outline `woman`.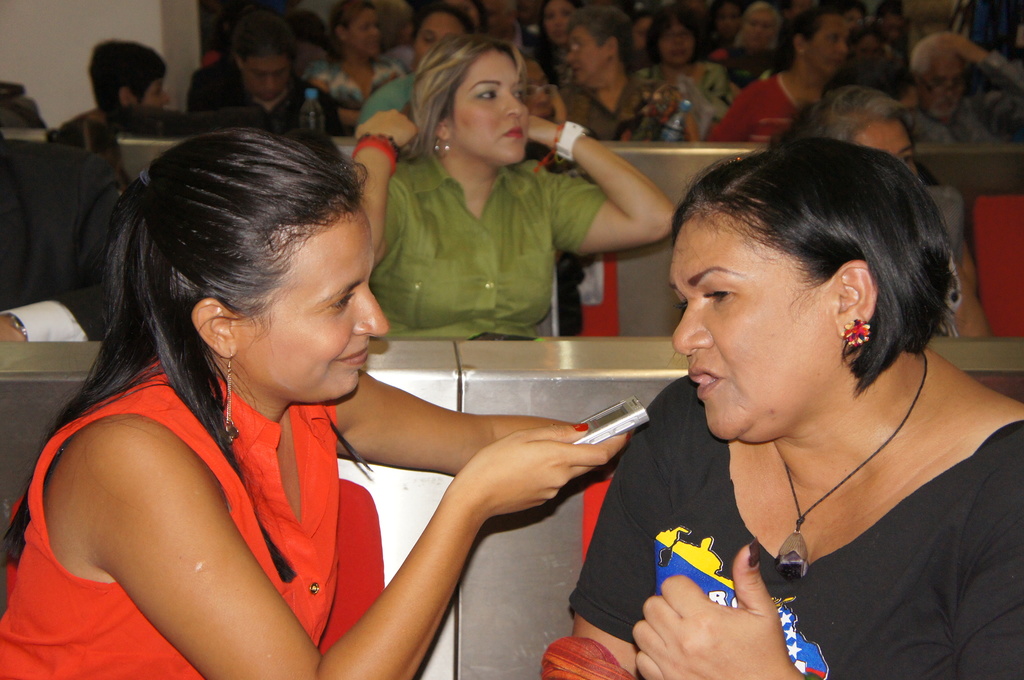
Outline: [543, 136, 1023, 679].
